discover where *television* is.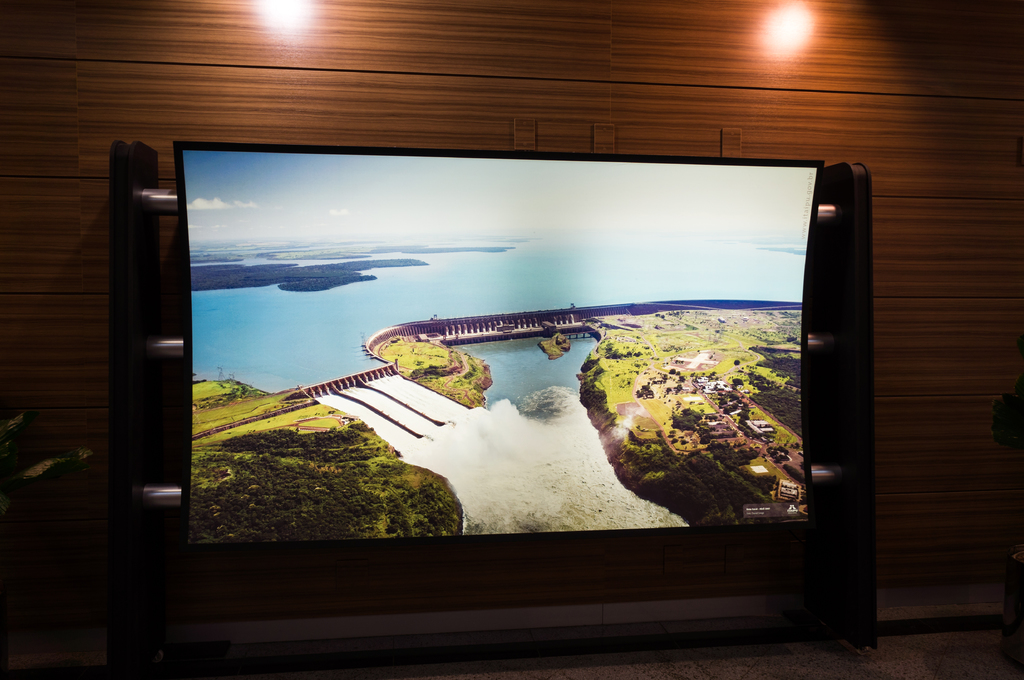
Discovered at select_region(174, 142, 826, 554).
